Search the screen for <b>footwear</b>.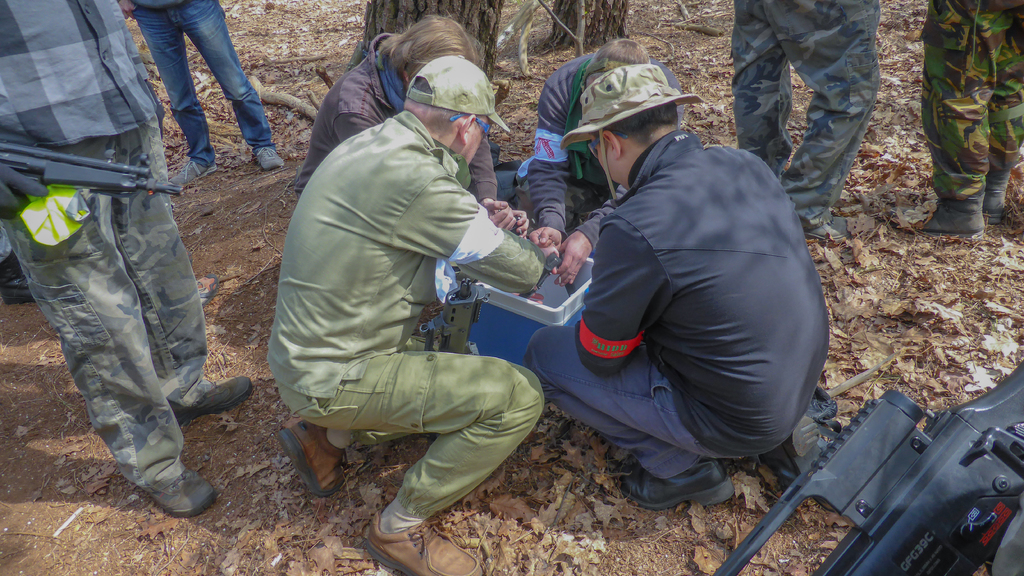
Found at pyautogui.locateOnScreen(169, 160, 218, 188).
